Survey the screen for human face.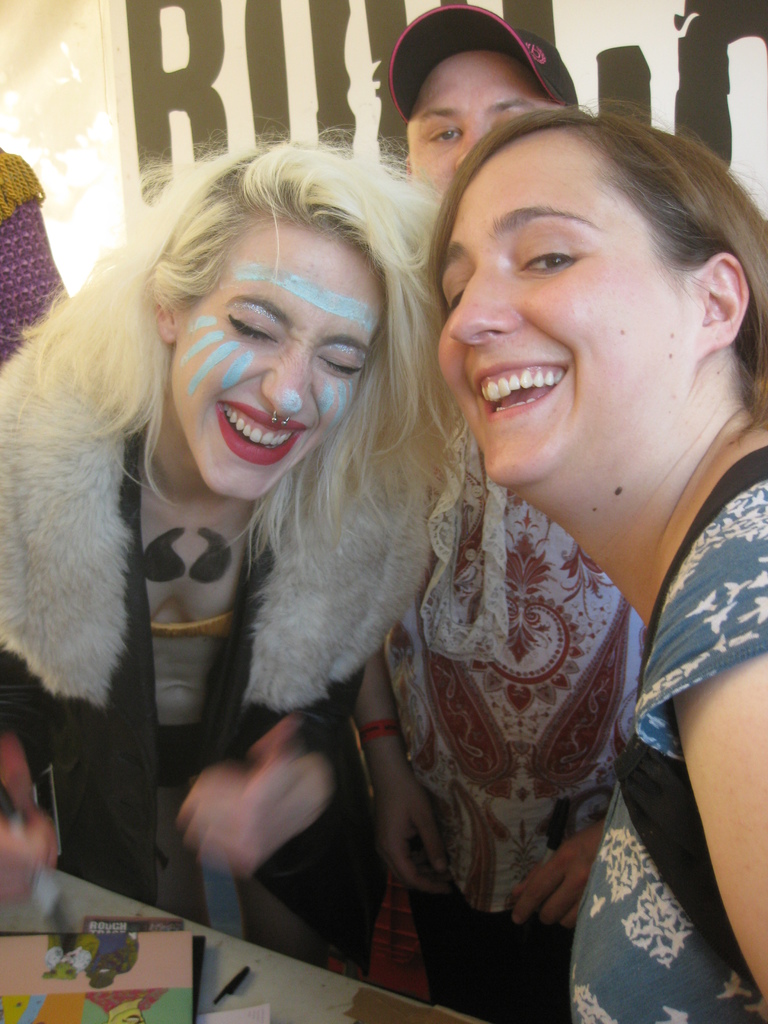
Survey found: bbox=[430, 122, 700, 488].
